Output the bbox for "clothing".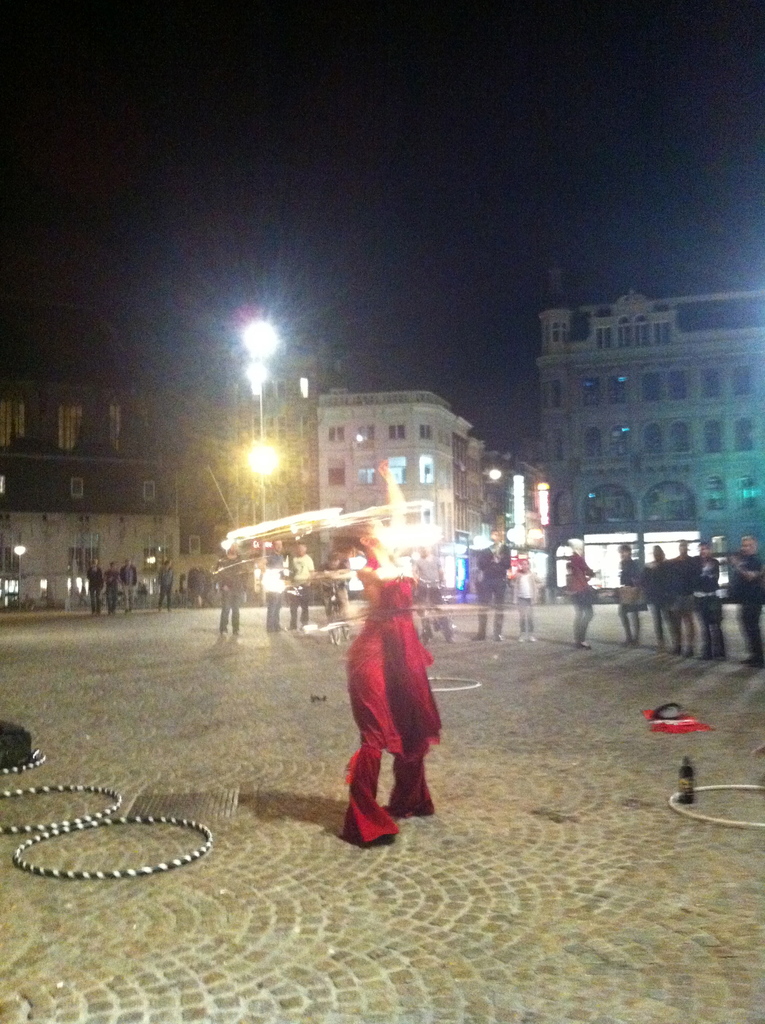
pyautogui.locateOnScreen(264, 553, 284, 632).
